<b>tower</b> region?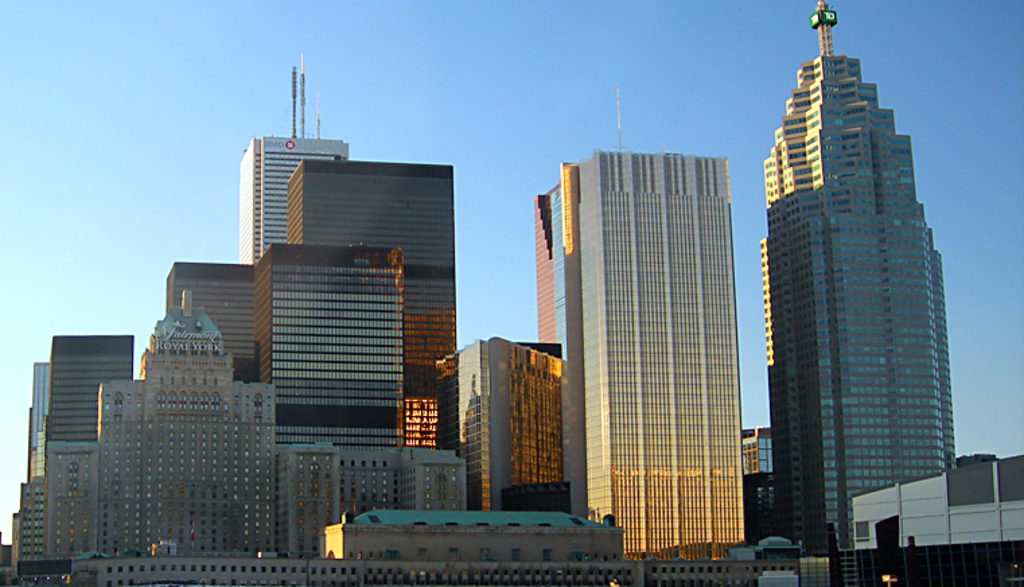
(x1=287, y1=164, x2=463, y2=501)
